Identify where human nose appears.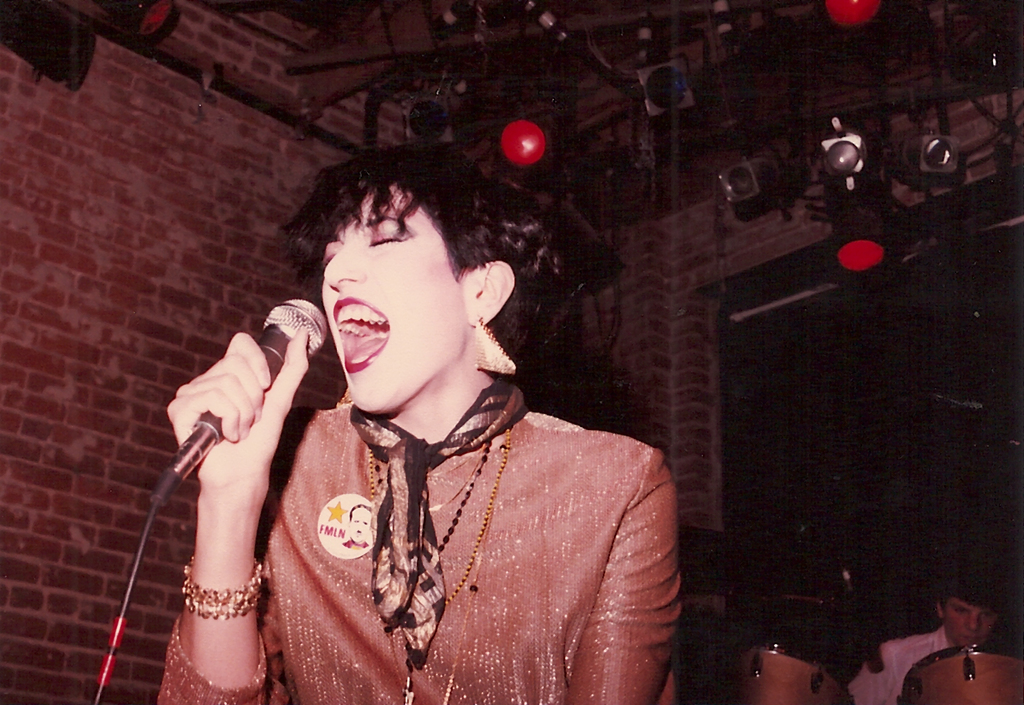
Appears at bbox(323, 236, 362, 285).
